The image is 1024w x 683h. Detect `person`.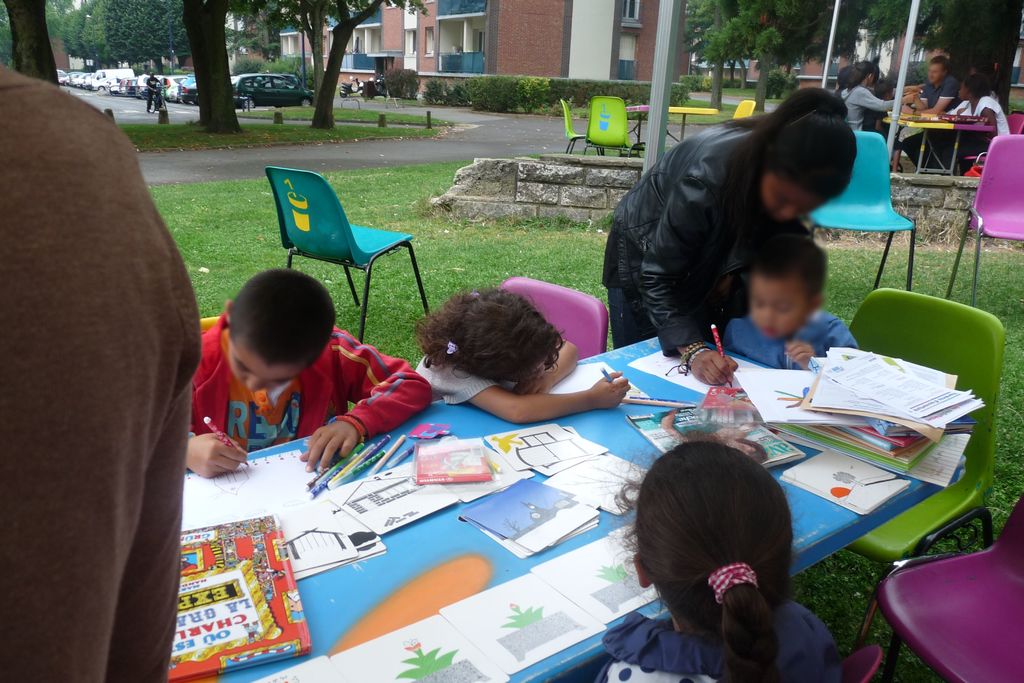
Detection: x1=604 y1=85 x2=861 y2=347.
